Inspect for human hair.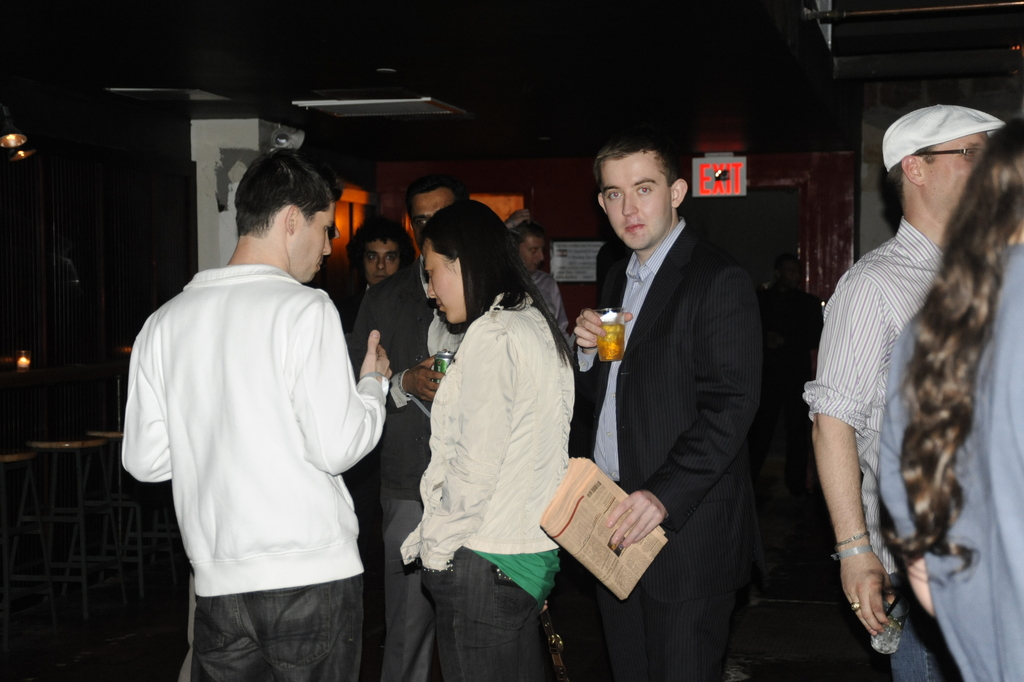
Inspection: [x1=883, y1=110, x2=1023, y2=589].
